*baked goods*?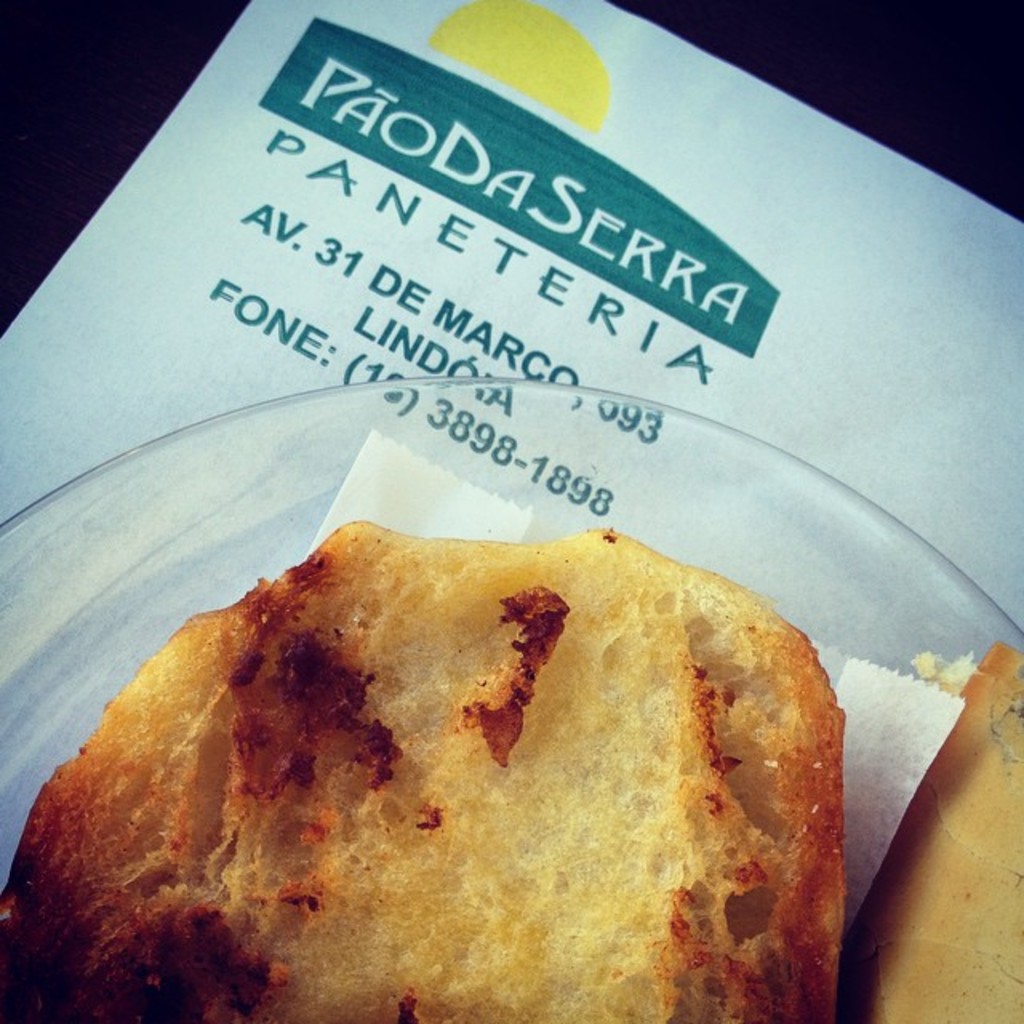
[32,518,866,1023]
